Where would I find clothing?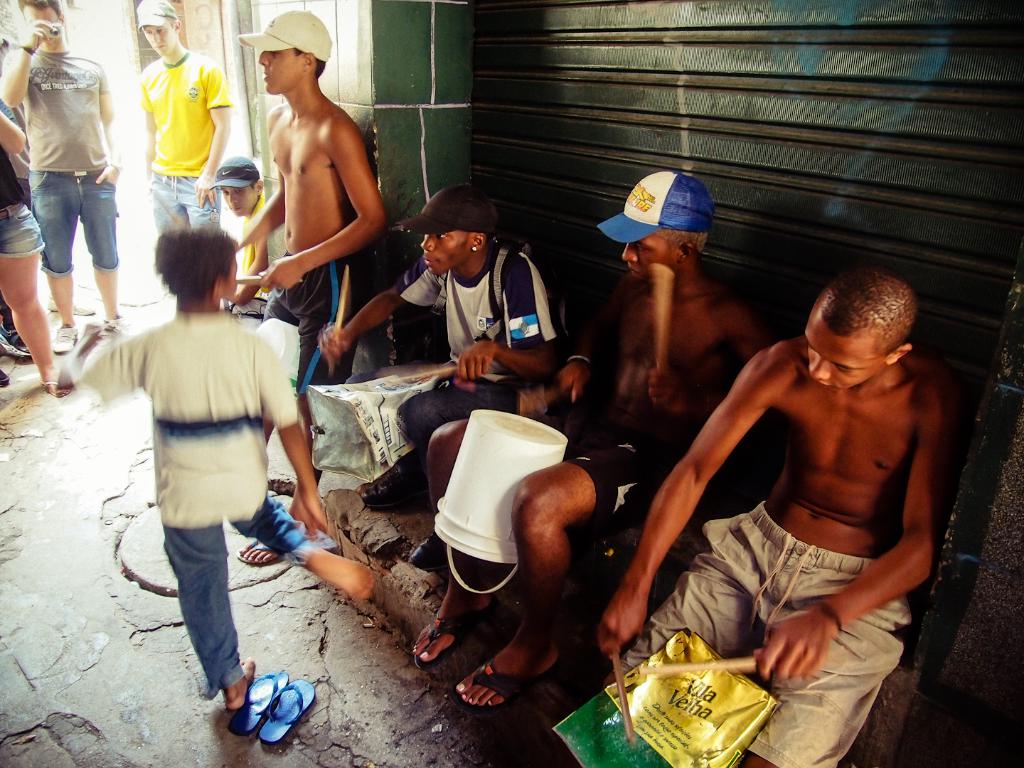
At 0, 90, 42, 253.
